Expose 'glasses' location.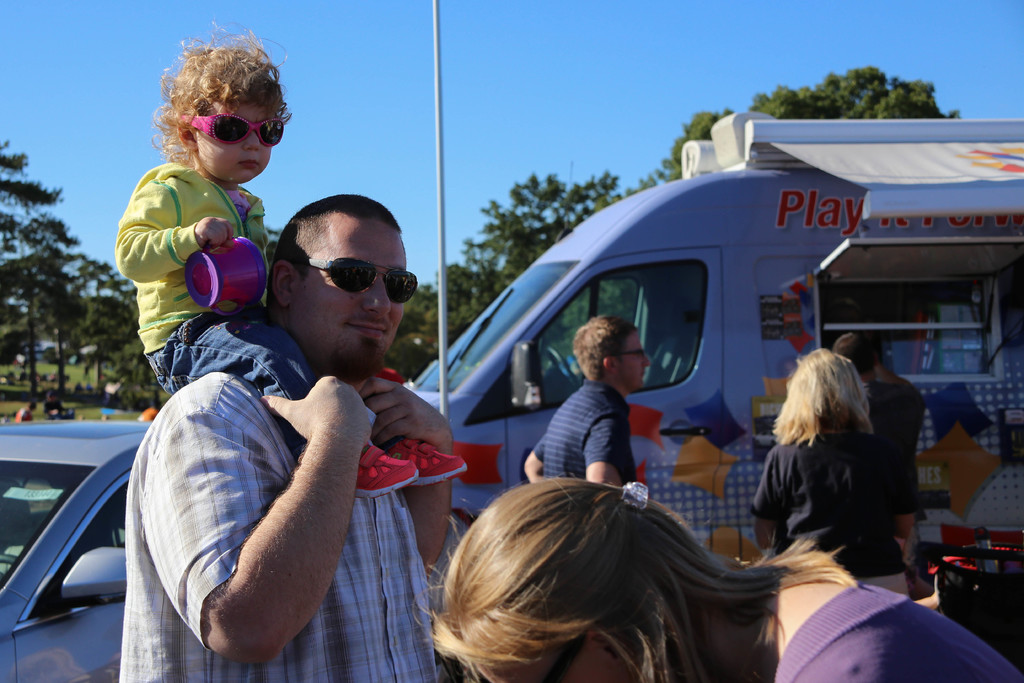
Exposed at Rect(290, 255, 449, 301).
